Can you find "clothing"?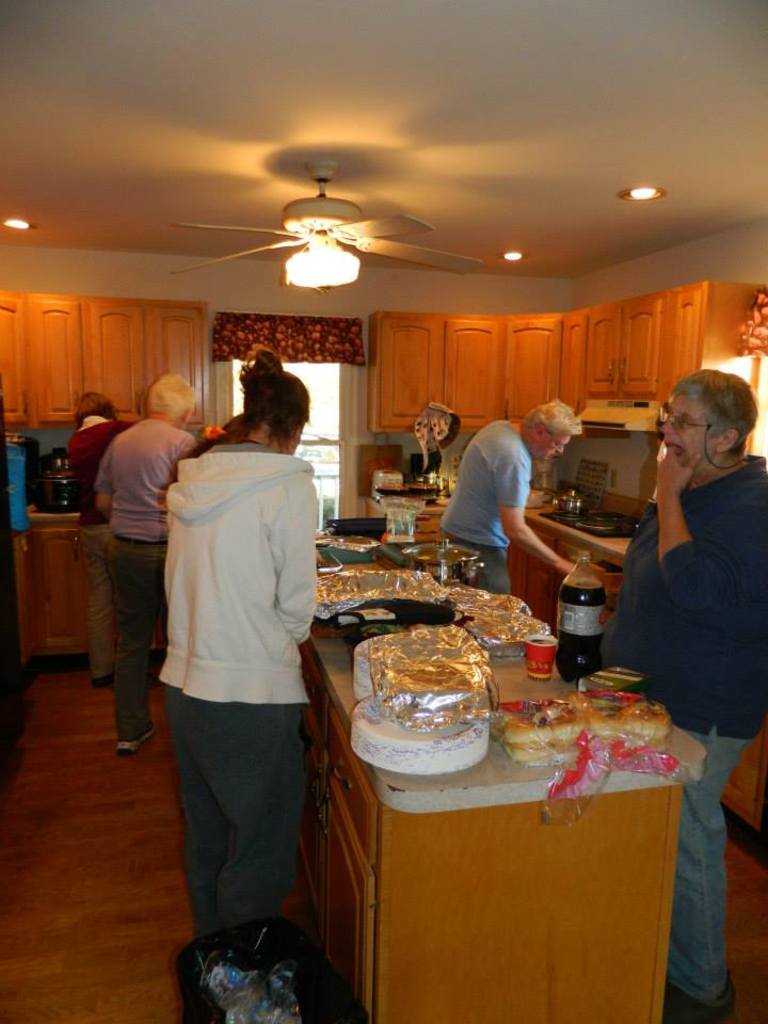
Yes, bounding box: [left=107, top=531, right=160, bottom=738].
